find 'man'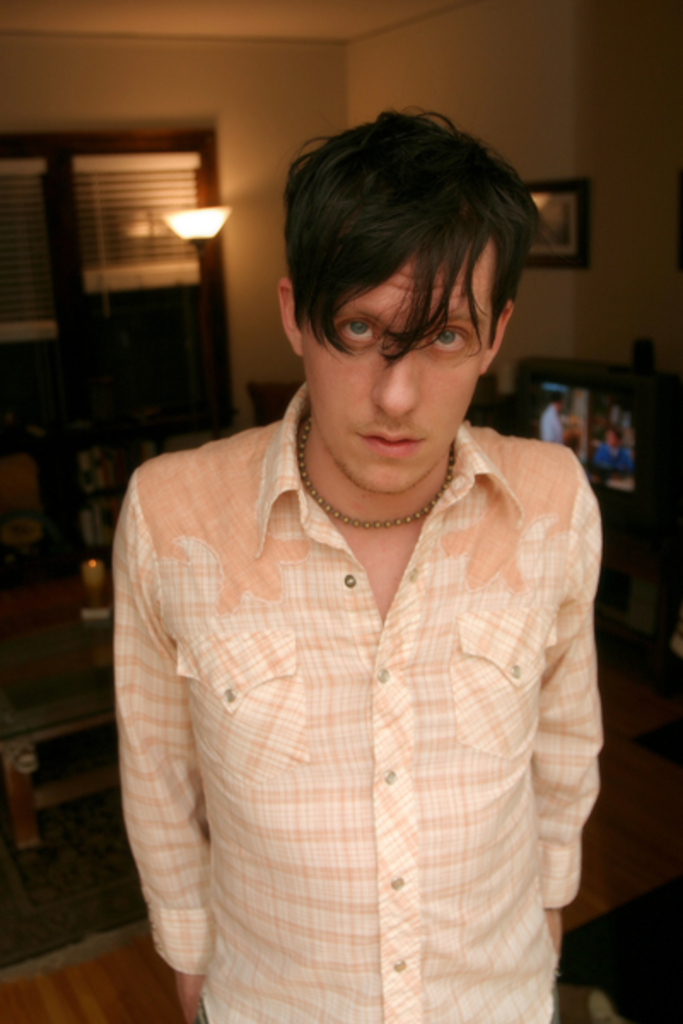
[540, 394, 563, 442]
